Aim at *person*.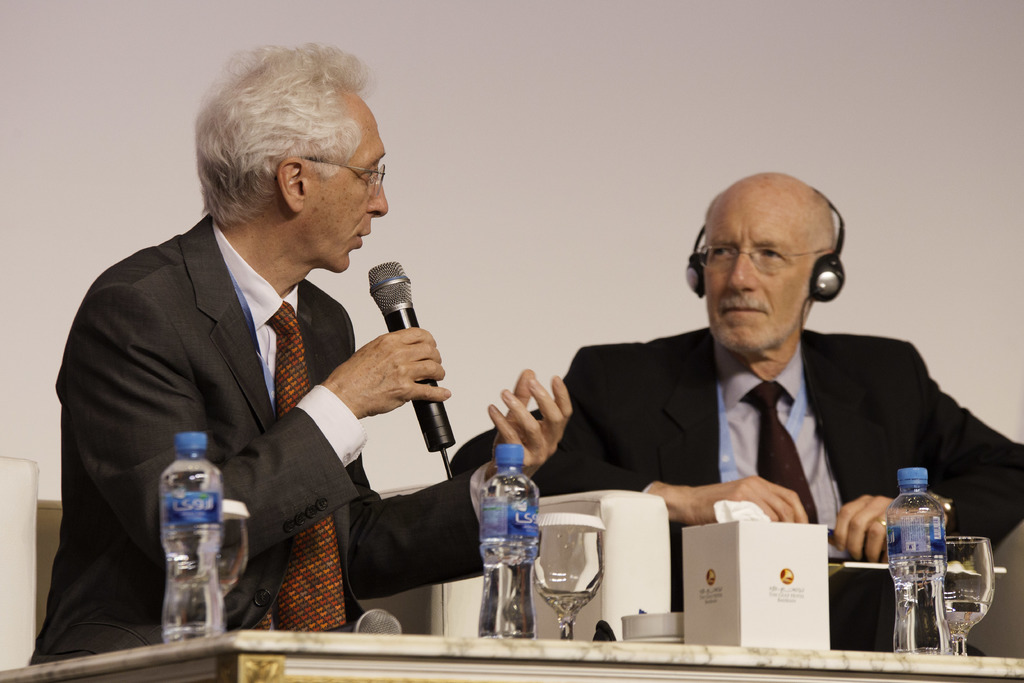
Aimed at (left=450, top=174, right=1023, bottom=647).
